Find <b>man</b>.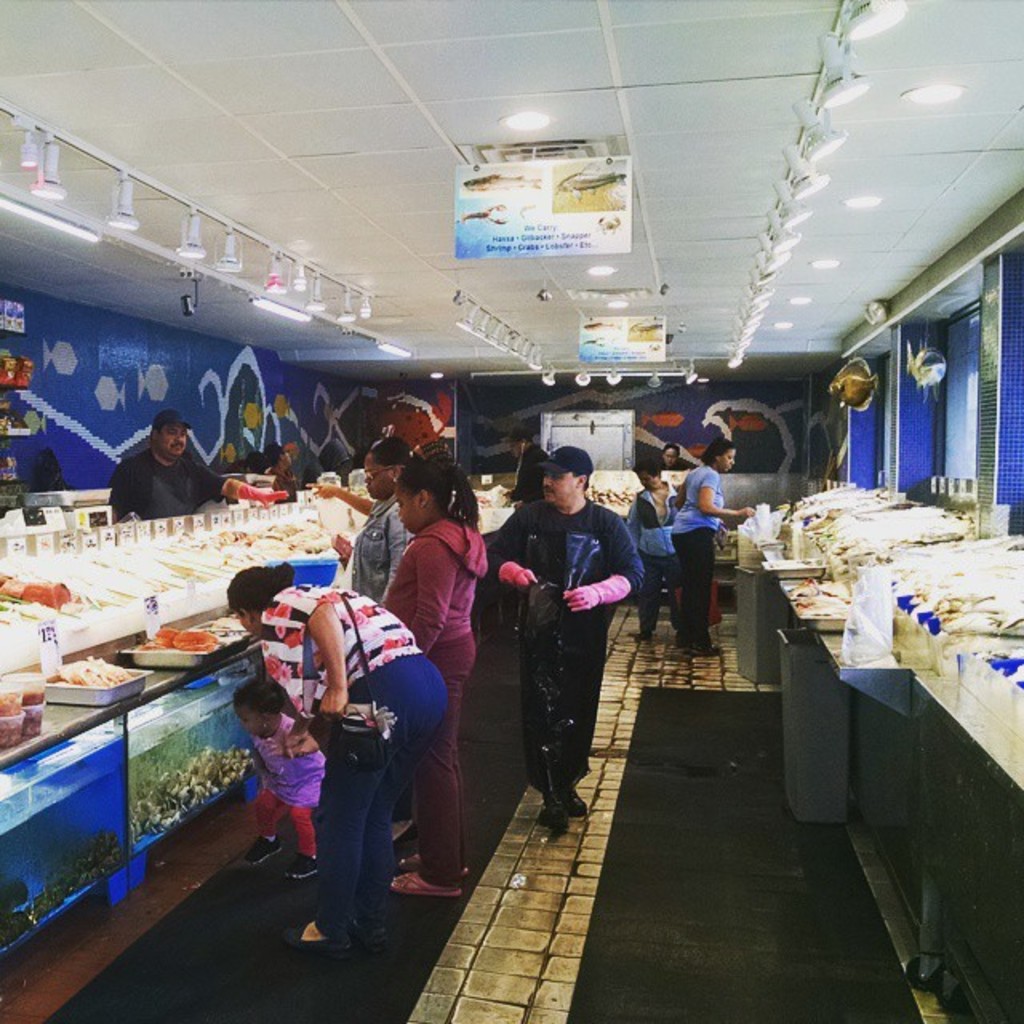
<box>242,446,267,478</box>.
